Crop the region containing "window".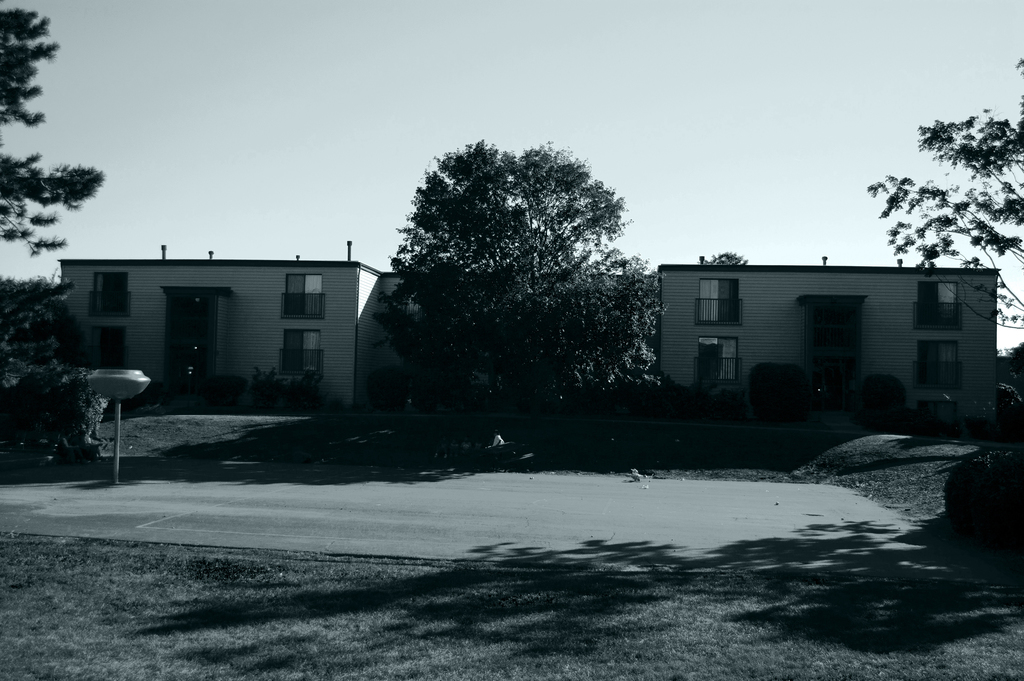
Crop region: select_region(922, 352, 961, 393).
